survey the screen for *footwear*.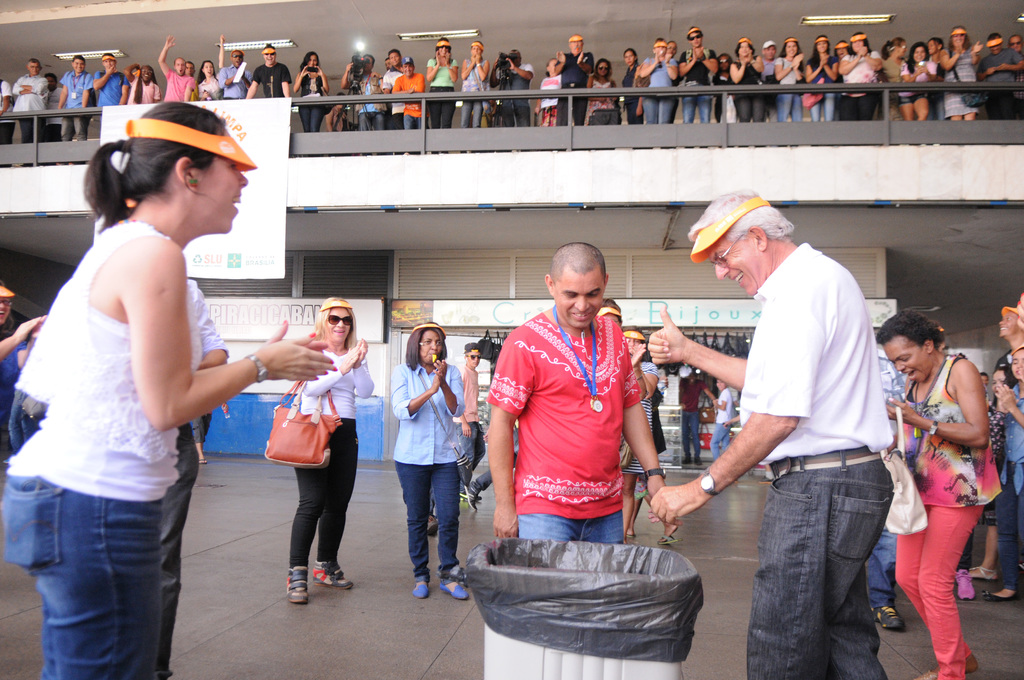
Survey found: (463,480,477,512).
